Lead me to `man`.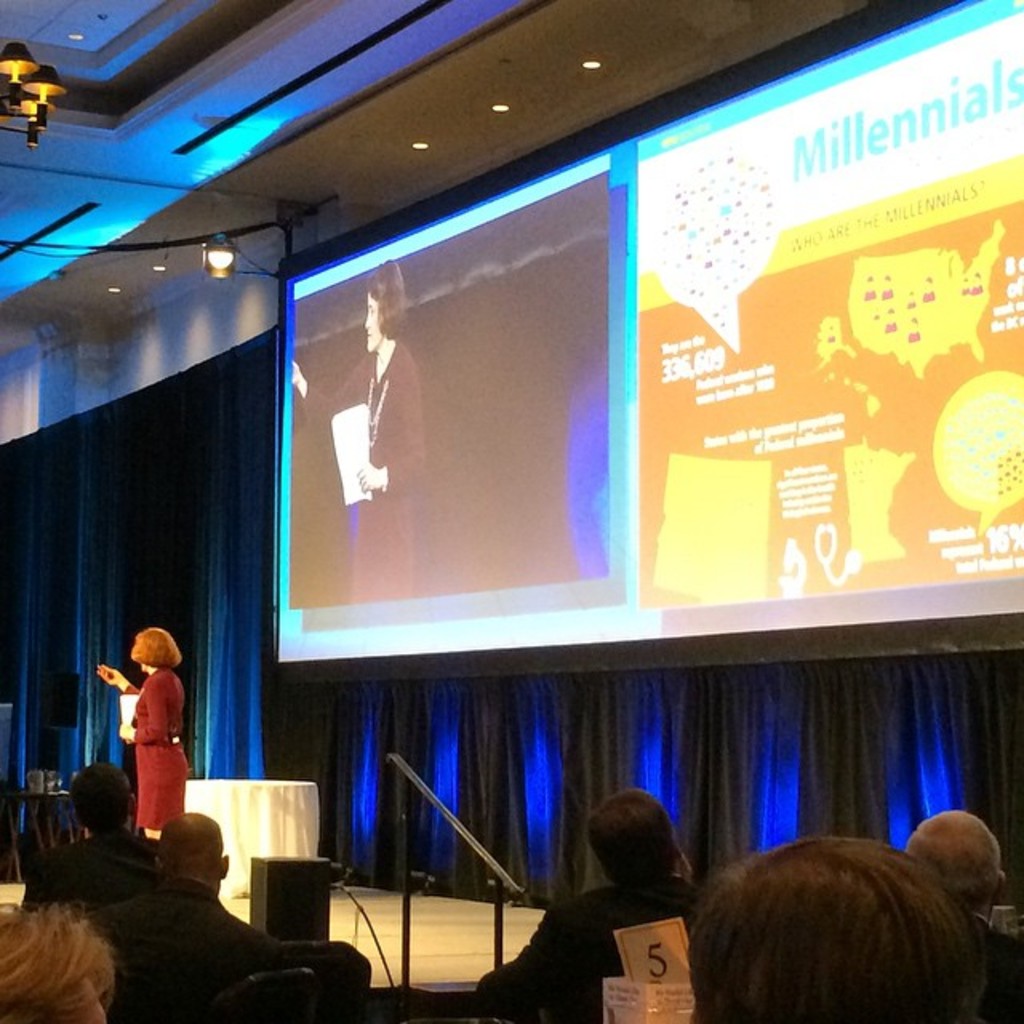
Lead to (474,787,733,1022).
